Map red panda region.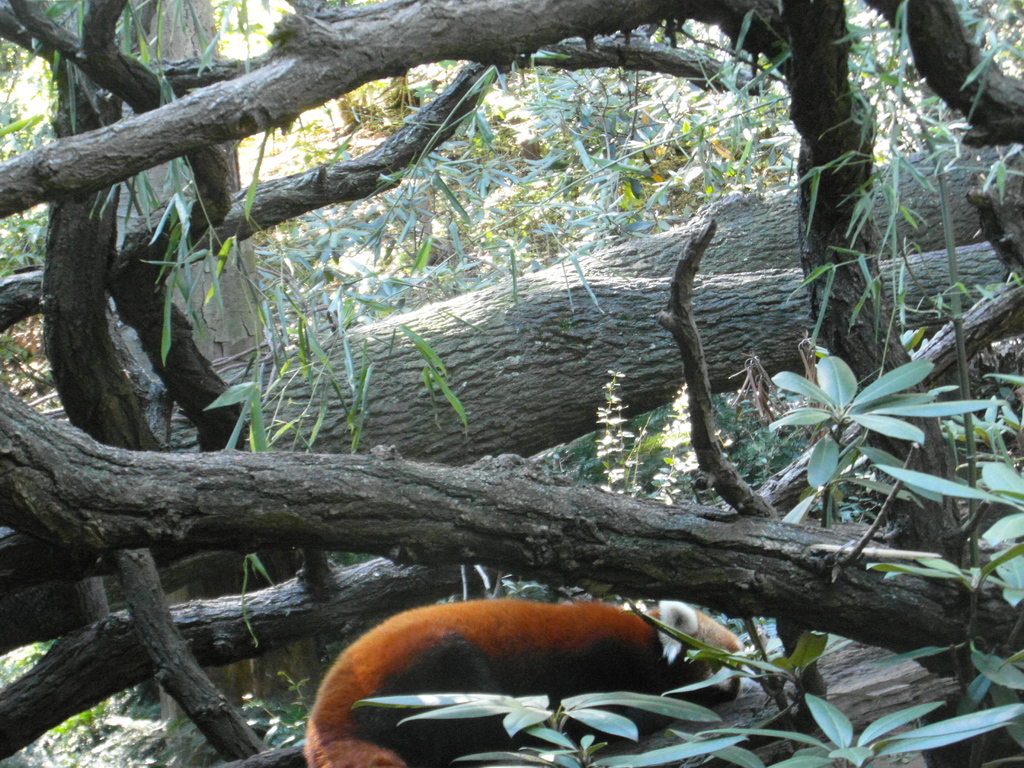
Mapped to left=303, top=598, right=741, bottom=767.
